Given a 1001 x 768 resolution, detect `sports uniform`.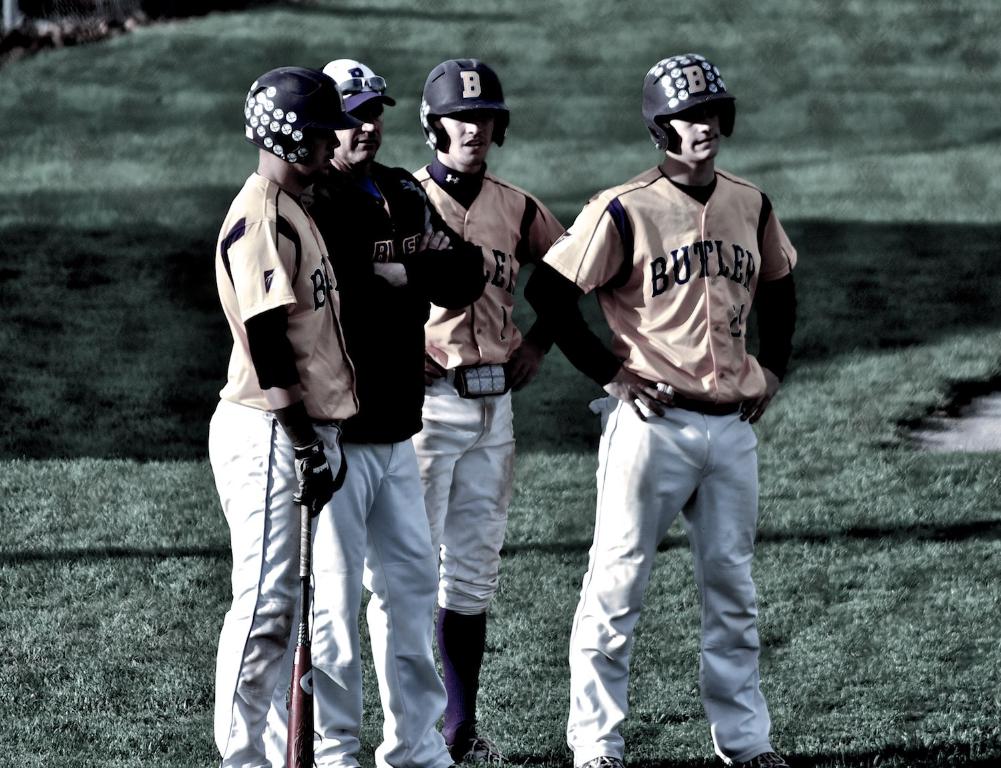
x1=201, y1=58, x2=361, y2=767.
